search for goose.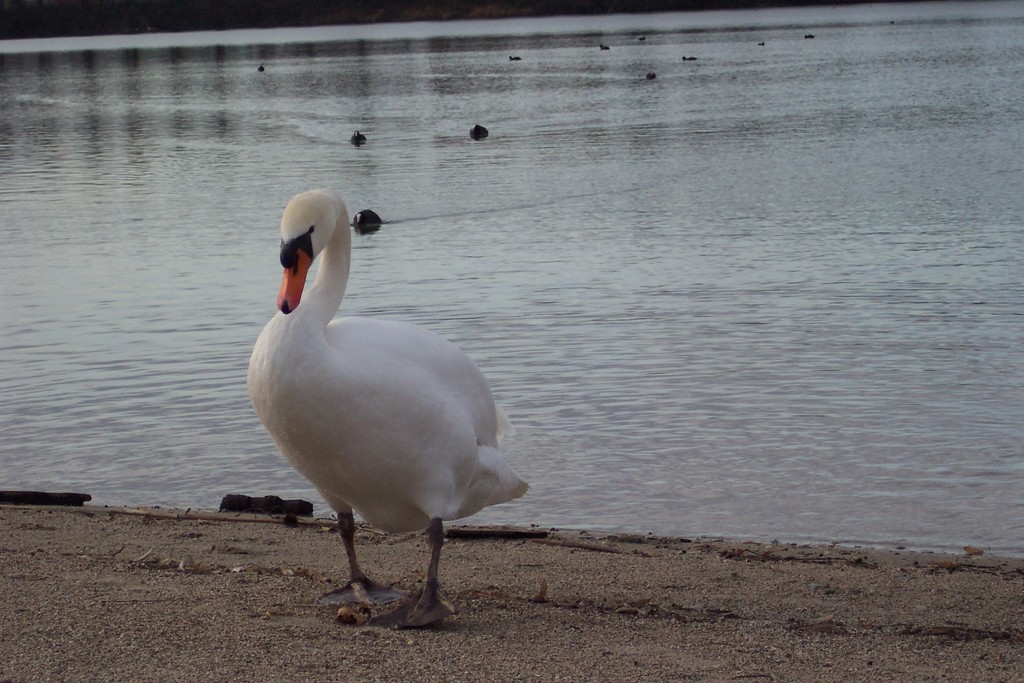
Found at 246,184,531,630.
